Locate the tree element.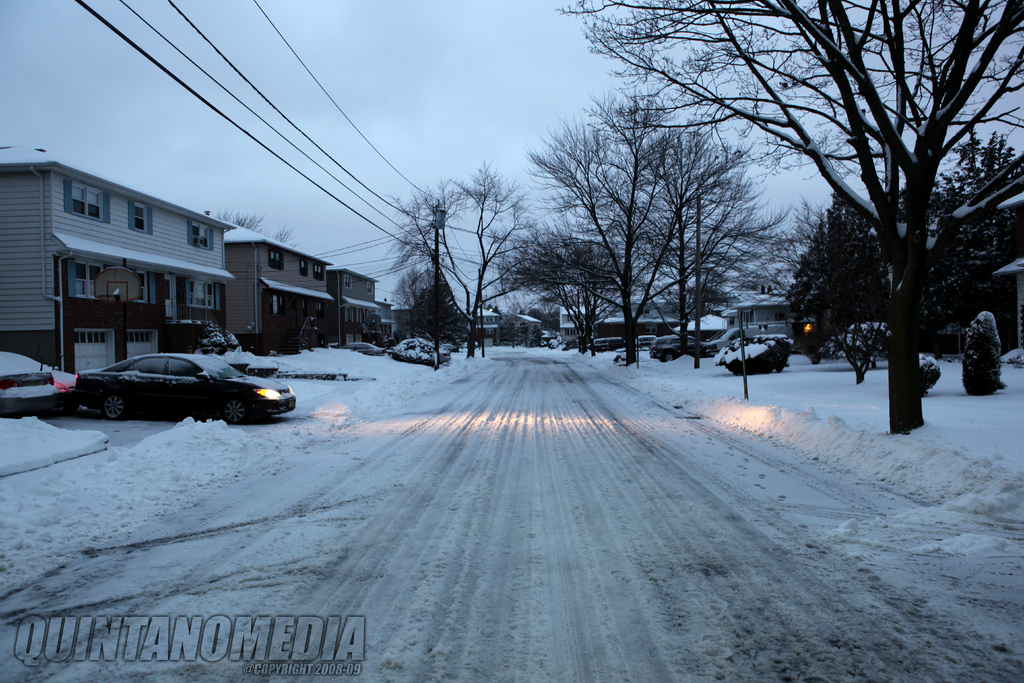
Element bbox: (left=499, top=223, right=640, bottom=357).
